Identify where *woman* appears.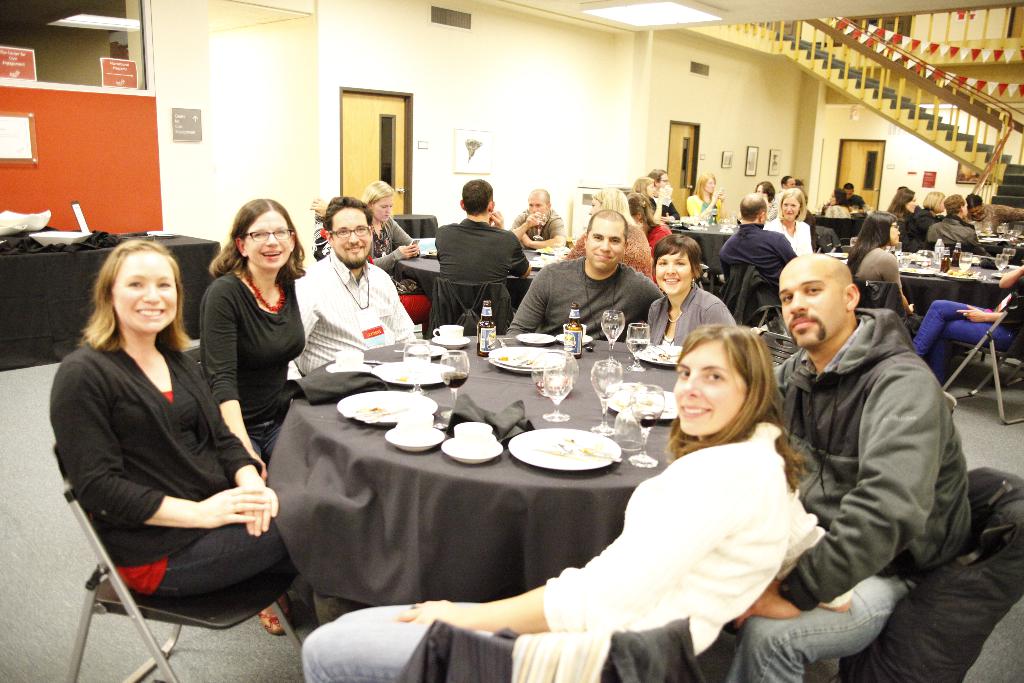
Appears at (left=767, top=194, right=818, bottom=256).
